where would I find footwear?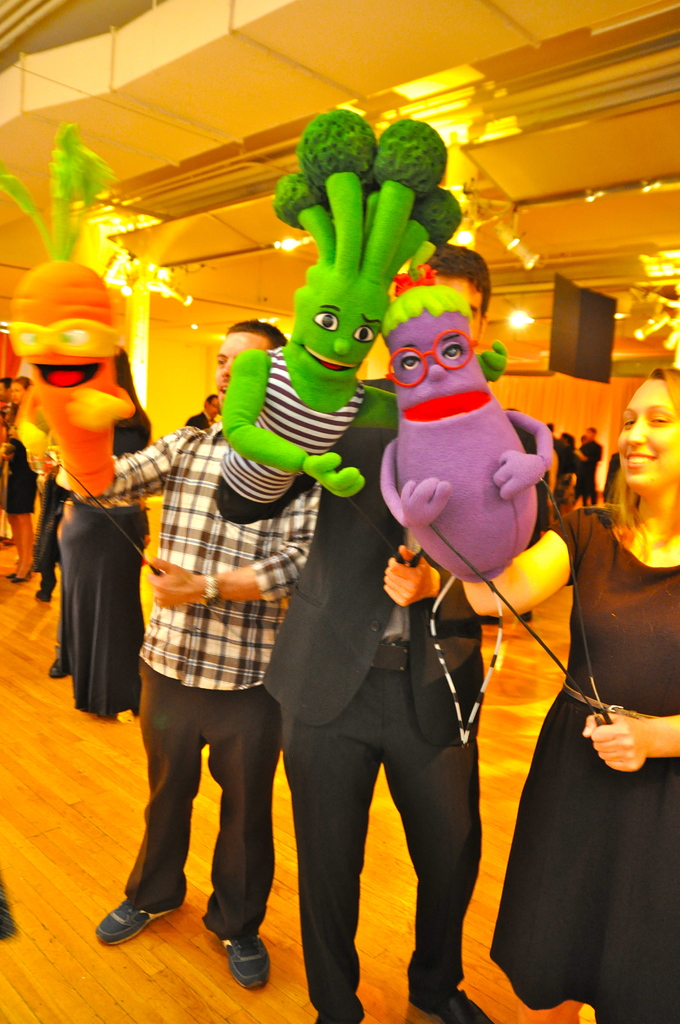
At (x1=413, y1=987, x2=490, y2=1023).
